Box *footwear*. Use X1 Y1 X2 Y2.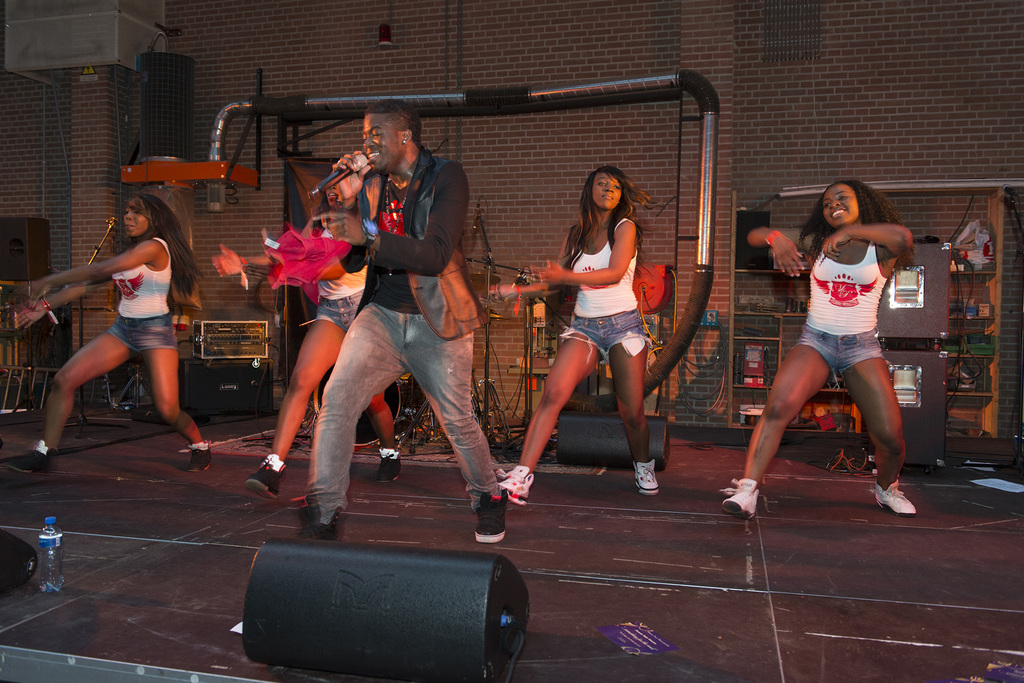
301 497 344 538.
